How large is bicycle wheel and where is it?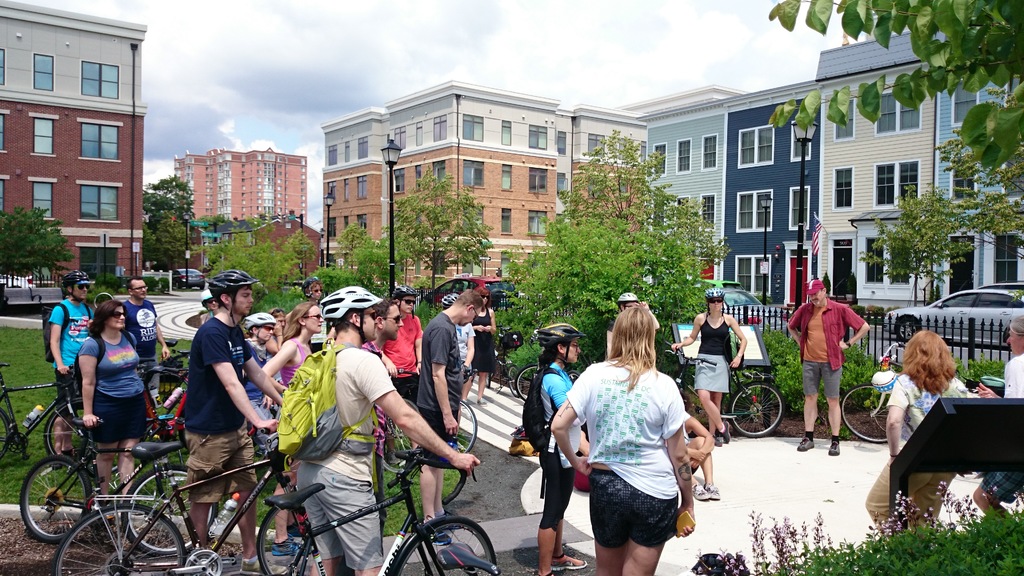
Bounding box: <bbox>835, 380, 894, 447</bbox>.
